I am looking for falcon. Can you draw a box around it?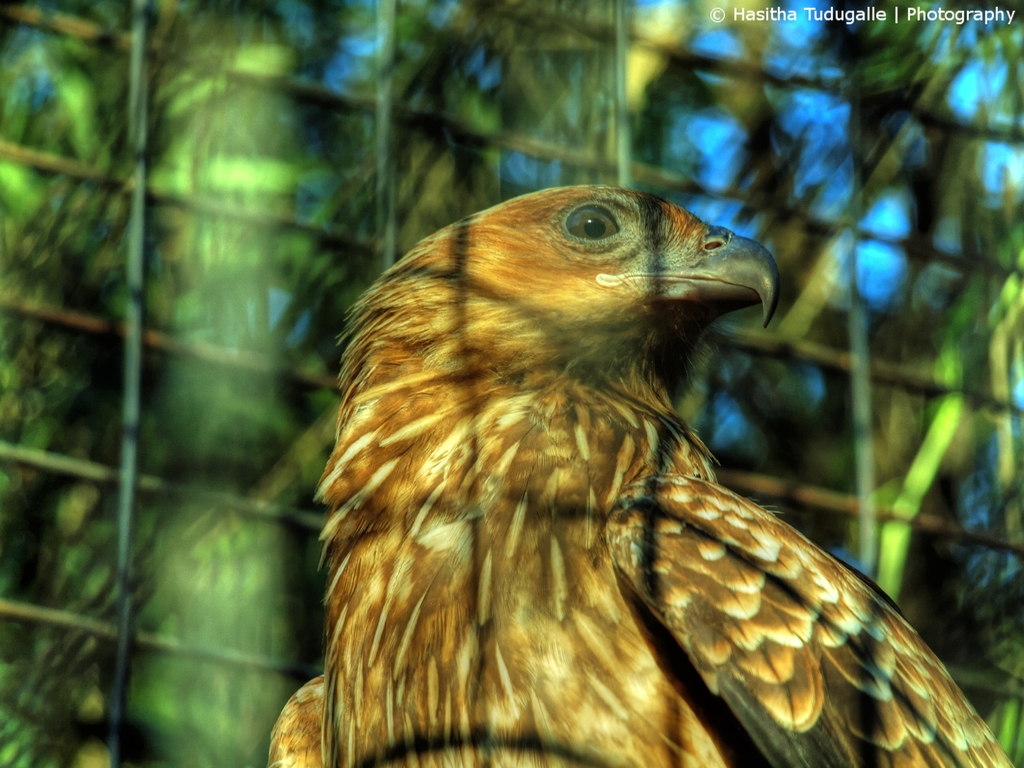
Sure, the bounding box is 263, 177, 1017, 767.
